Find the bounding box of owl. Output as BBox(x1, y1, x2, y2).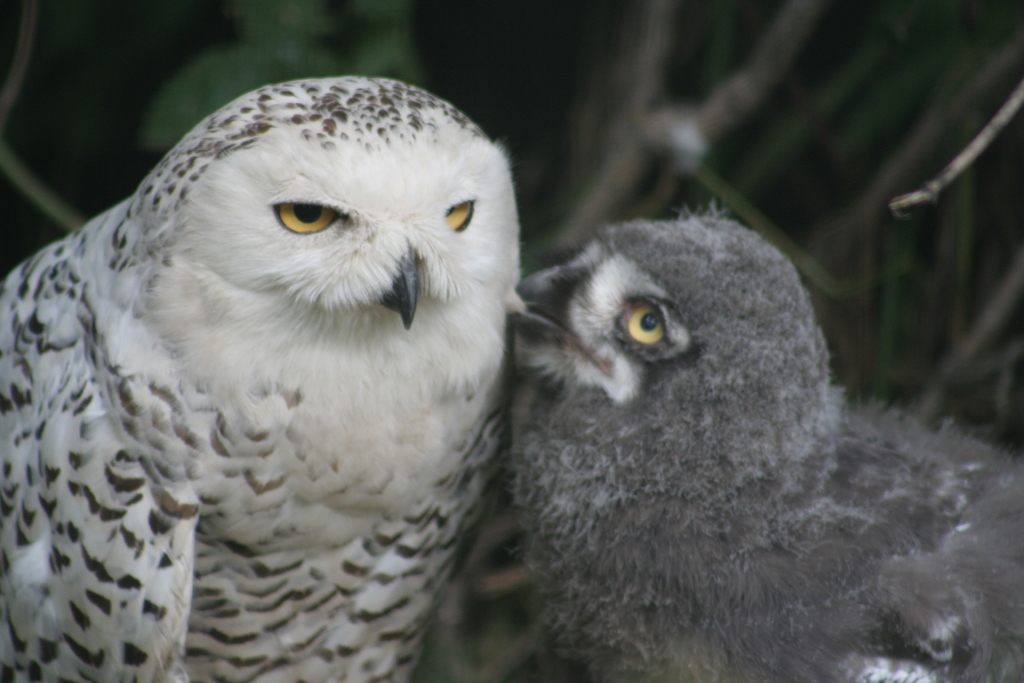
BBox(0, 74, 520, 682).
